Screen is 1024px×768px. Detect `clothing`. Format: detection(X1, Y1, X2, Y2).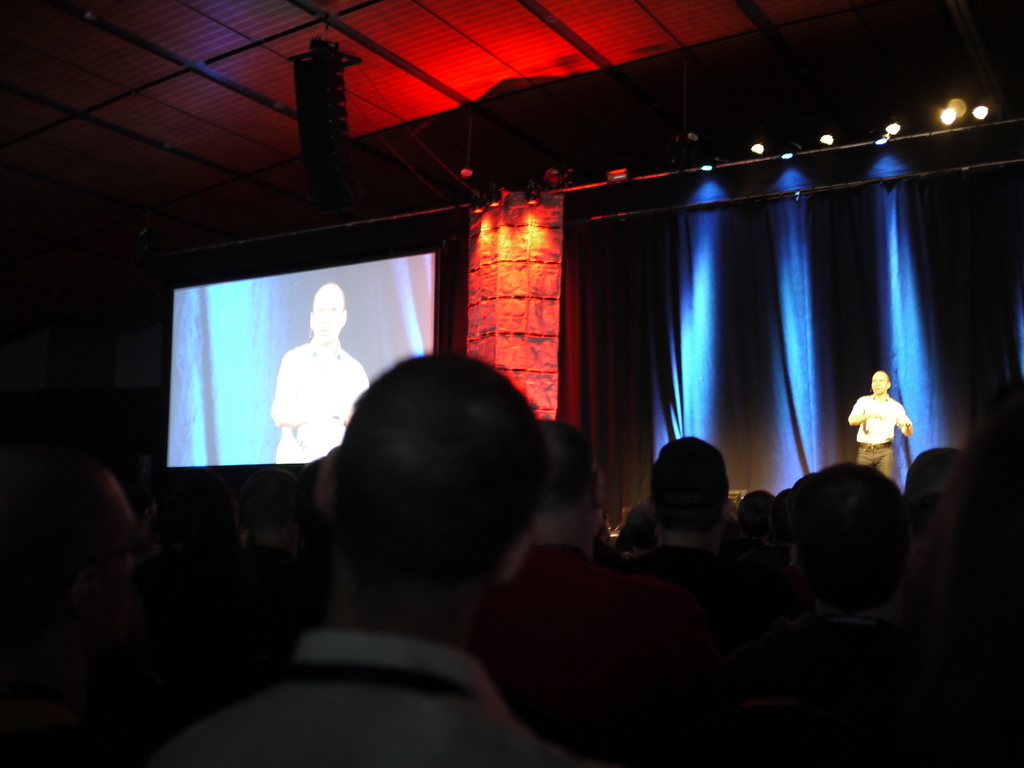
detection(152, 626, 575, 767).
